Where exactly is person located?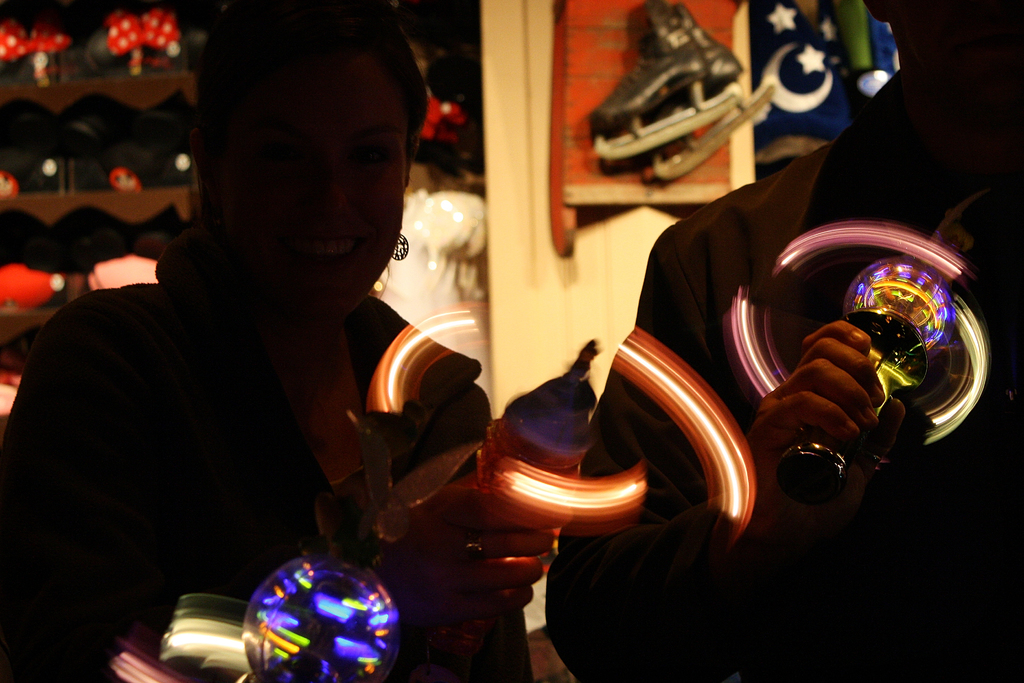
Its bounding box is [0,0,555,682].
